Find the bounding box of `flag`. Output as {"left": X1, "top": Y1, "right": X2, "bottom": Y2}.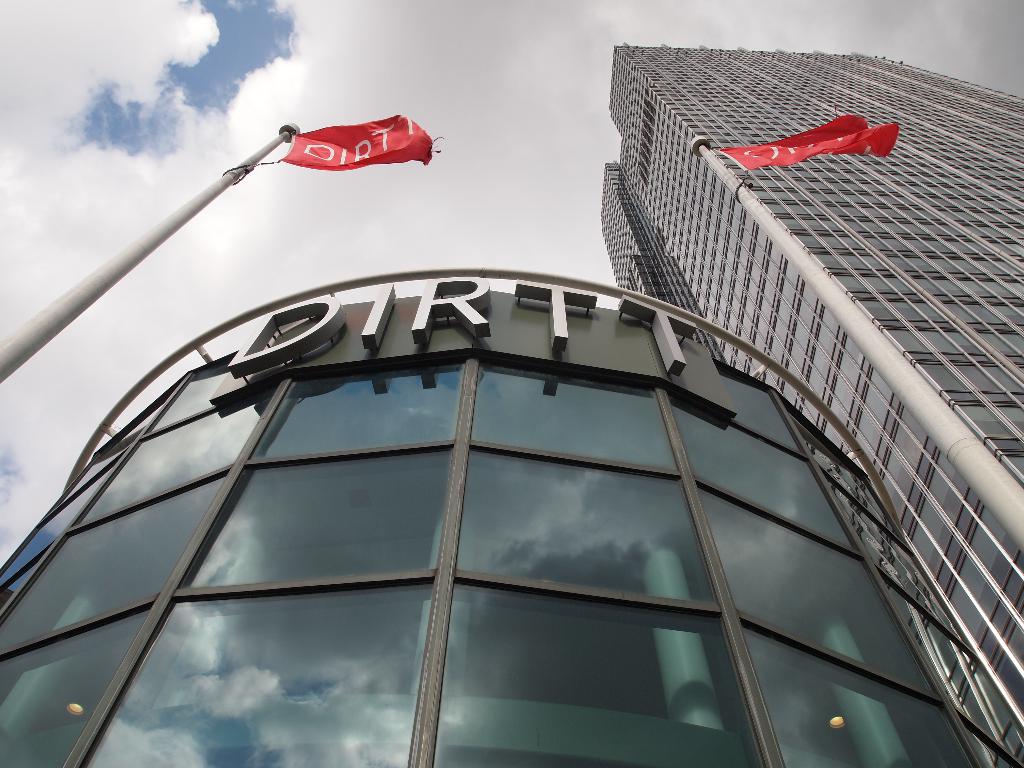
{"left": 279, "top": 101, "right": 439, "bottom": 172}.
